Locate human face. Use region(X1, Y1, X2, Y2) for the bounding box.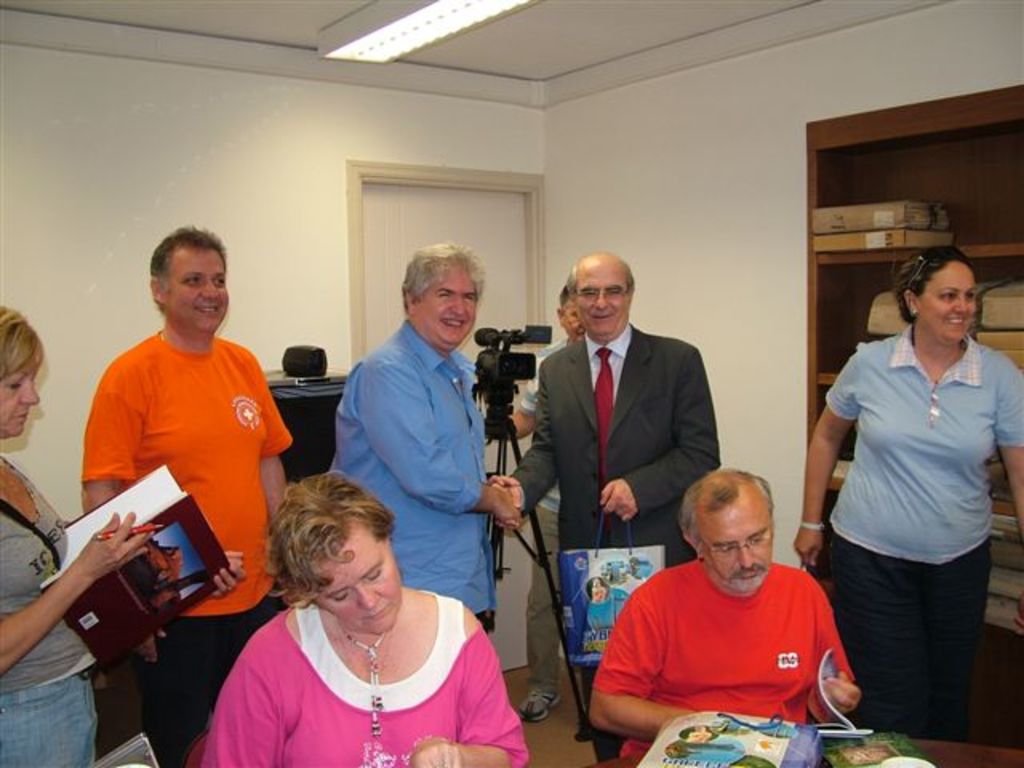
region(915, 261, 978, 341).
